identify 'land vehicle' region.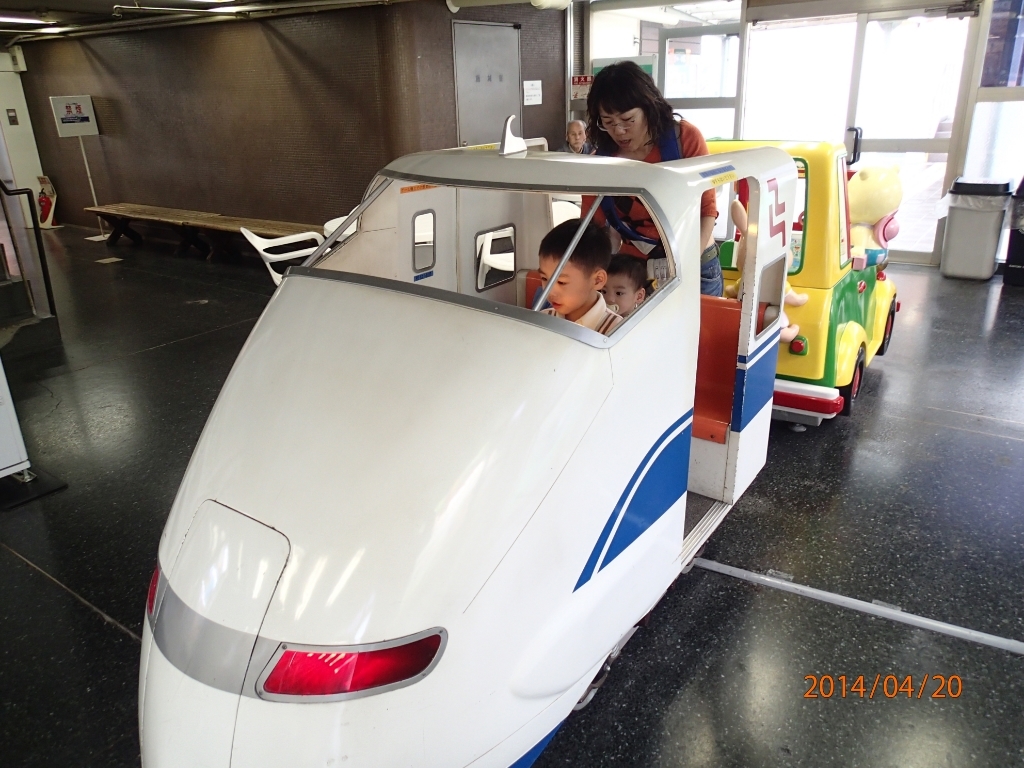
Region: region(137, 112, 770, 767).
